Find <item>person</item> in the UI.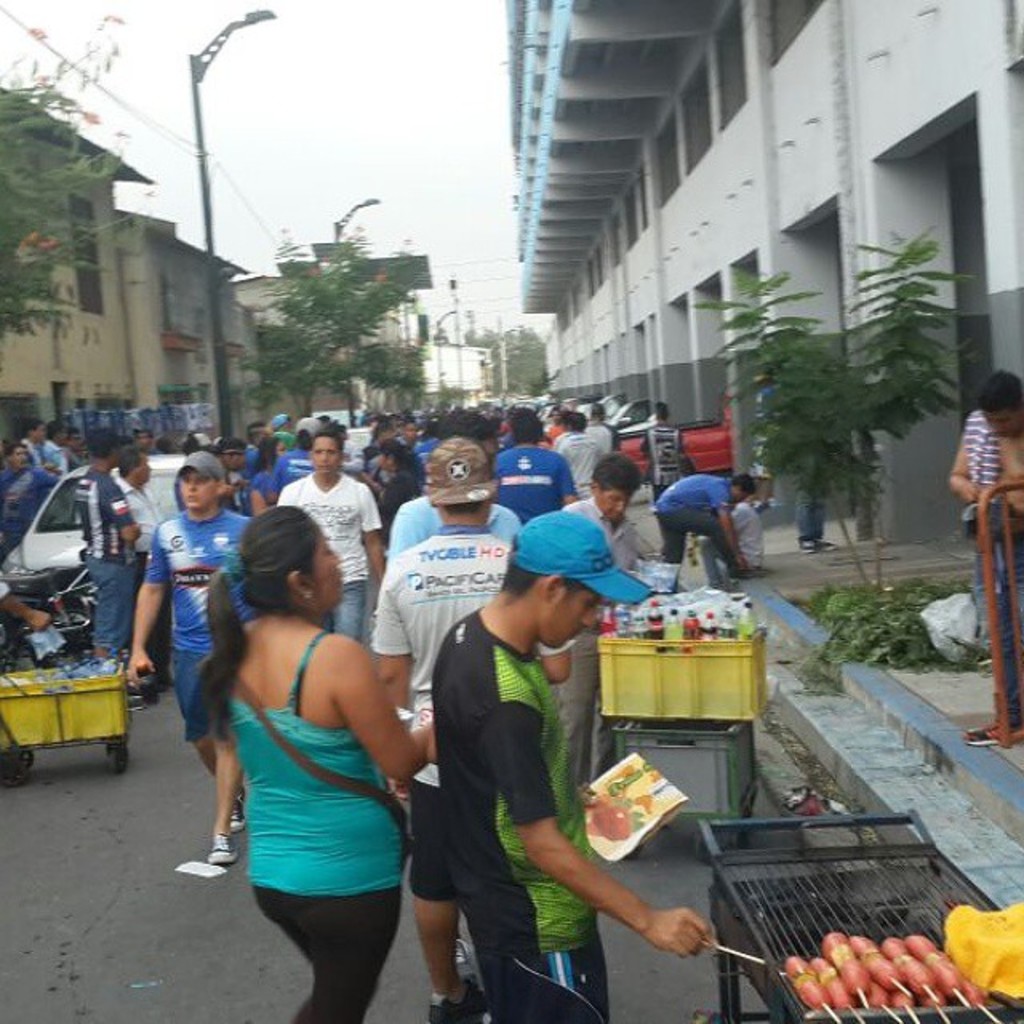
UI element at pyautogui.locateOnScreen(181, 438, 197, 459).
